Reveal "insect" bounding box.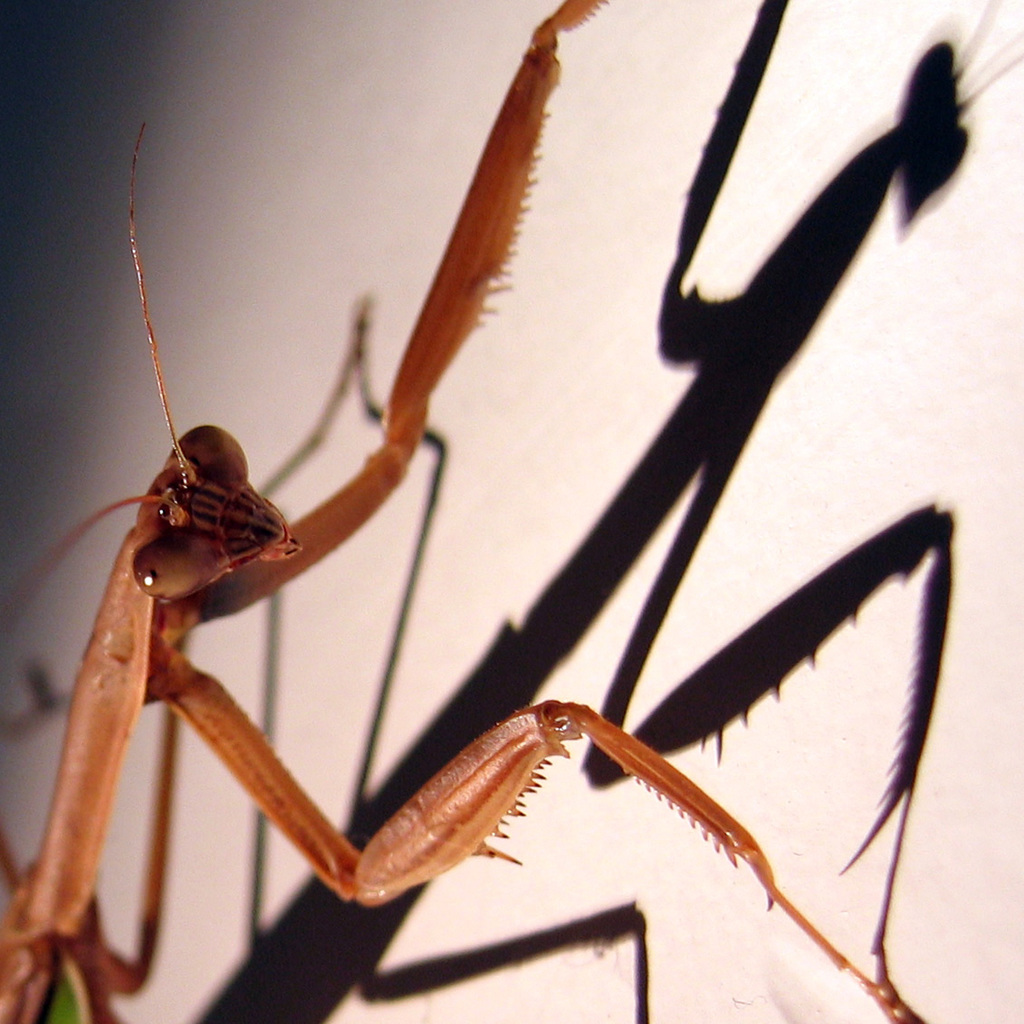
Revealed: detection(0, 0, 932, 1023).
